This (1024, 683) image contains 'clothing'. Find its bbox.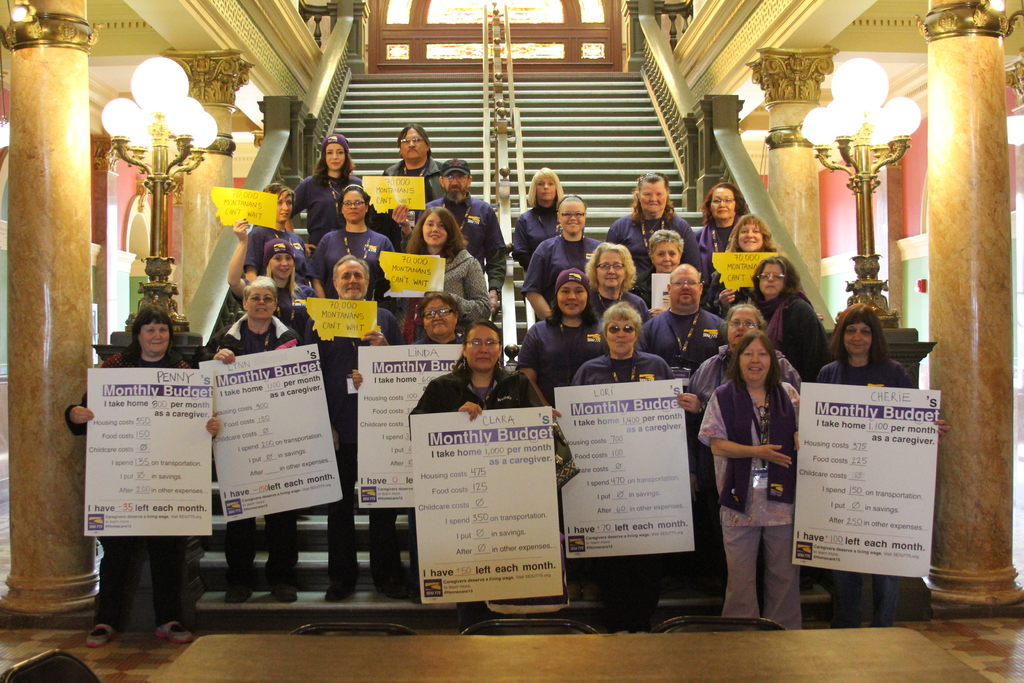
[left=694, top=222, right=733, bottom=304].
